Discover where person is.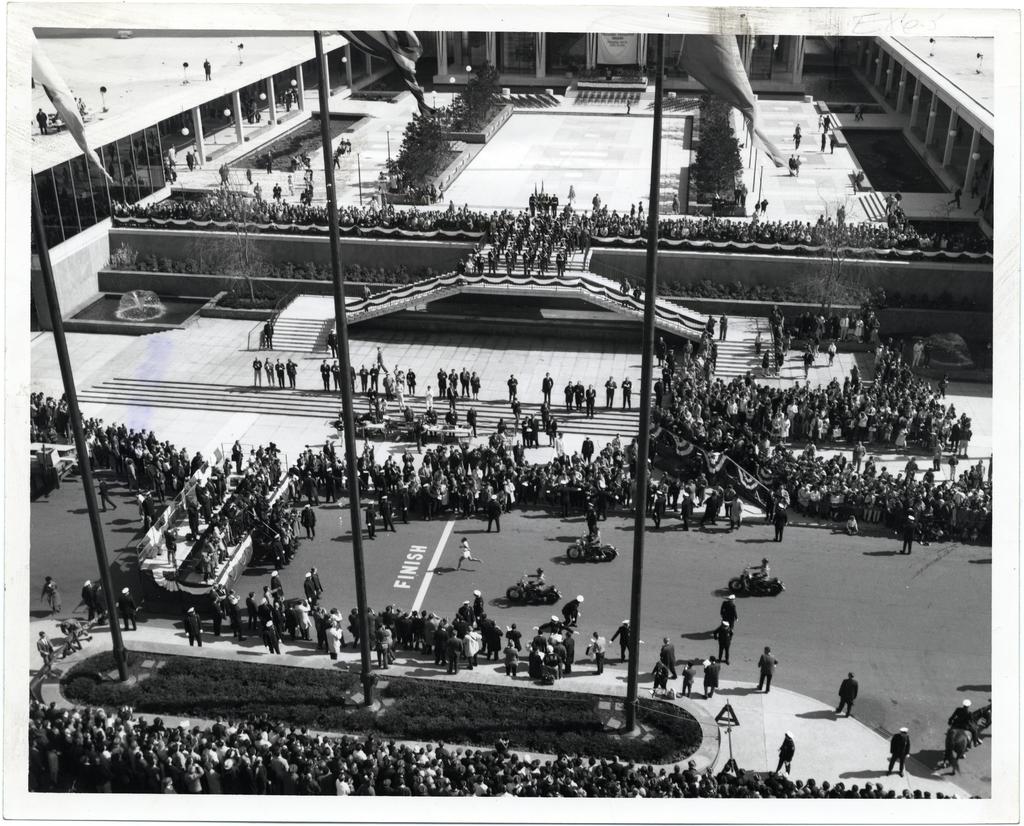
Discovered at rect(456, 538, 479, 569).
